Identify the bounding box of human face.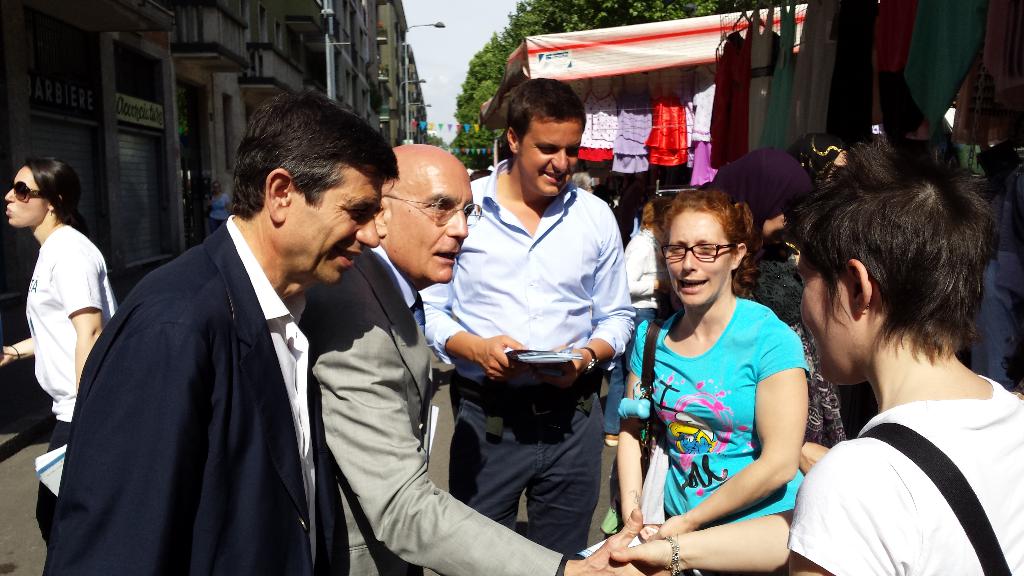
bbox=(668, 204, 730, 303).
